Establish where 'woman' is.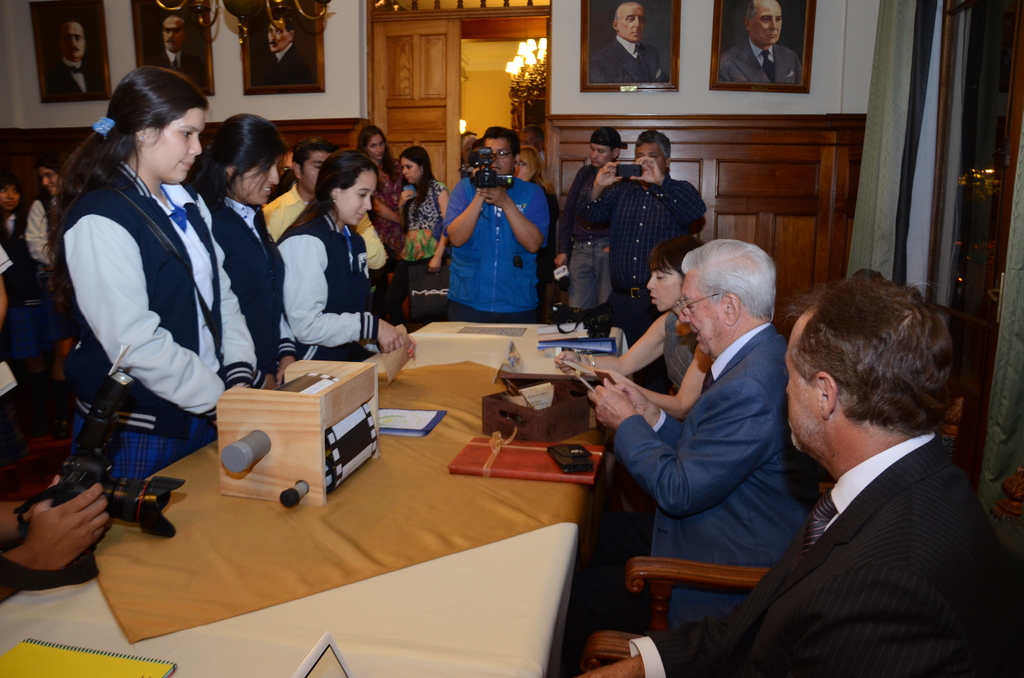
Established at left=178, top=108, right=301, bottom=390.
